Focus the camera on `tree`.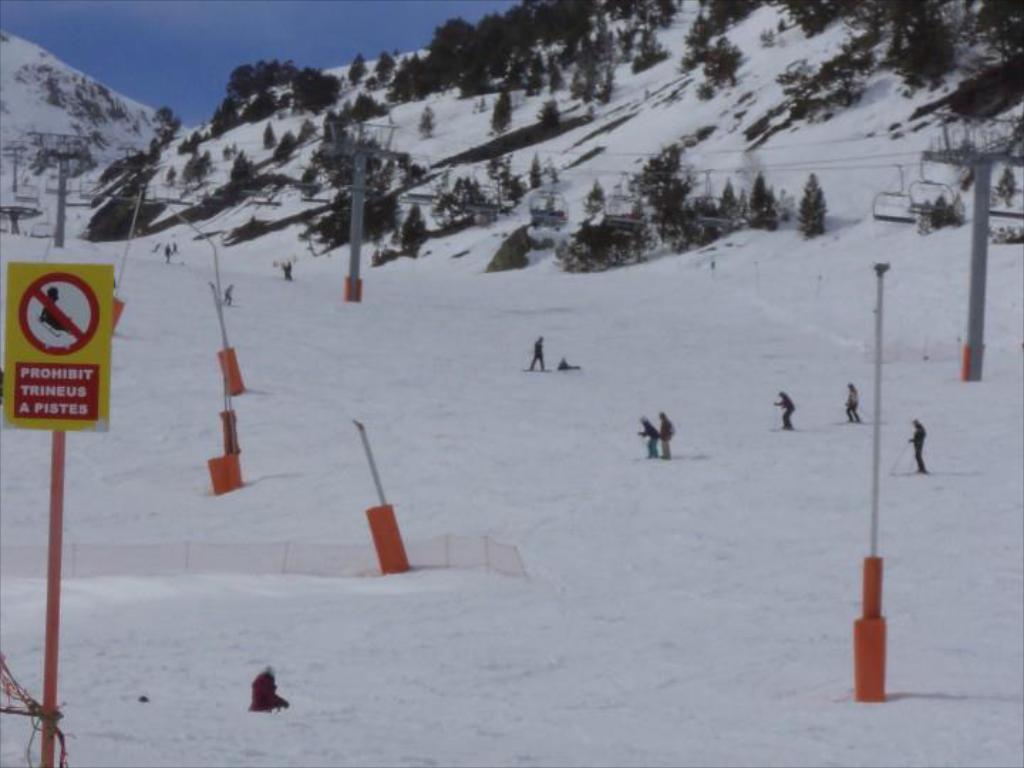
Focus region: BBox(276, 129, 294, 166).
